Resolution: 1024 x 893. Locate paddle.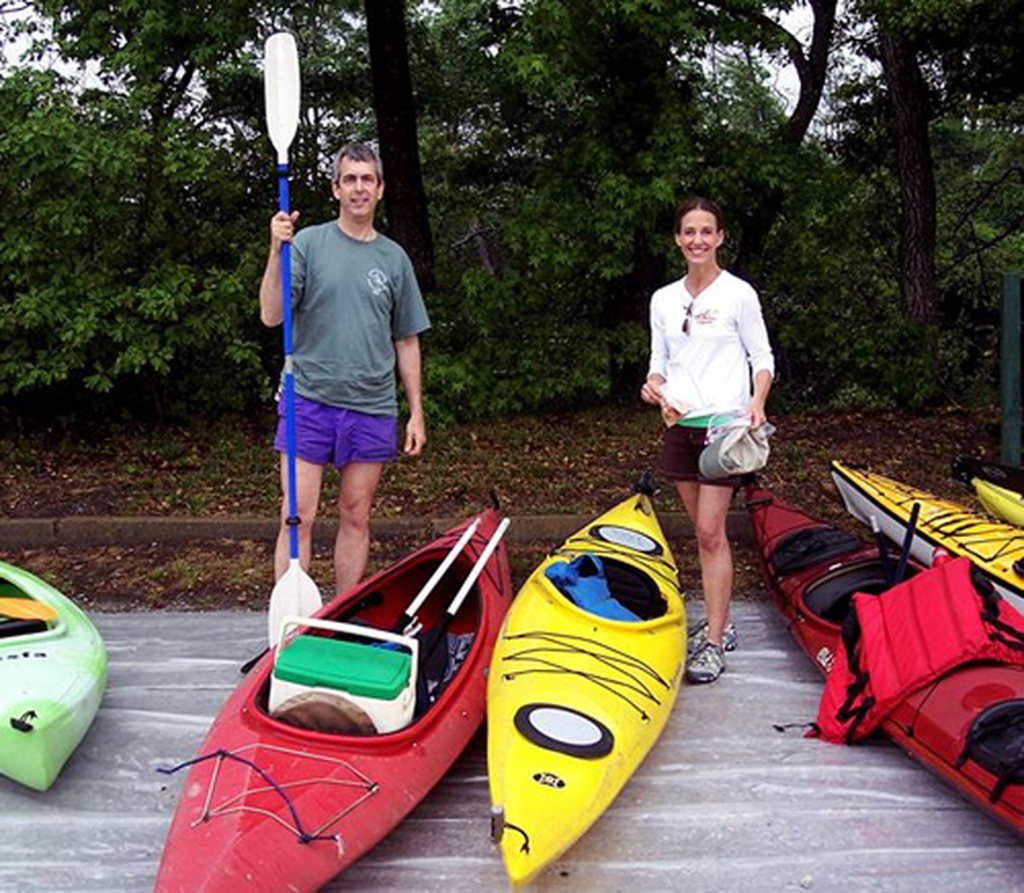
373, 522, 477, 644.
